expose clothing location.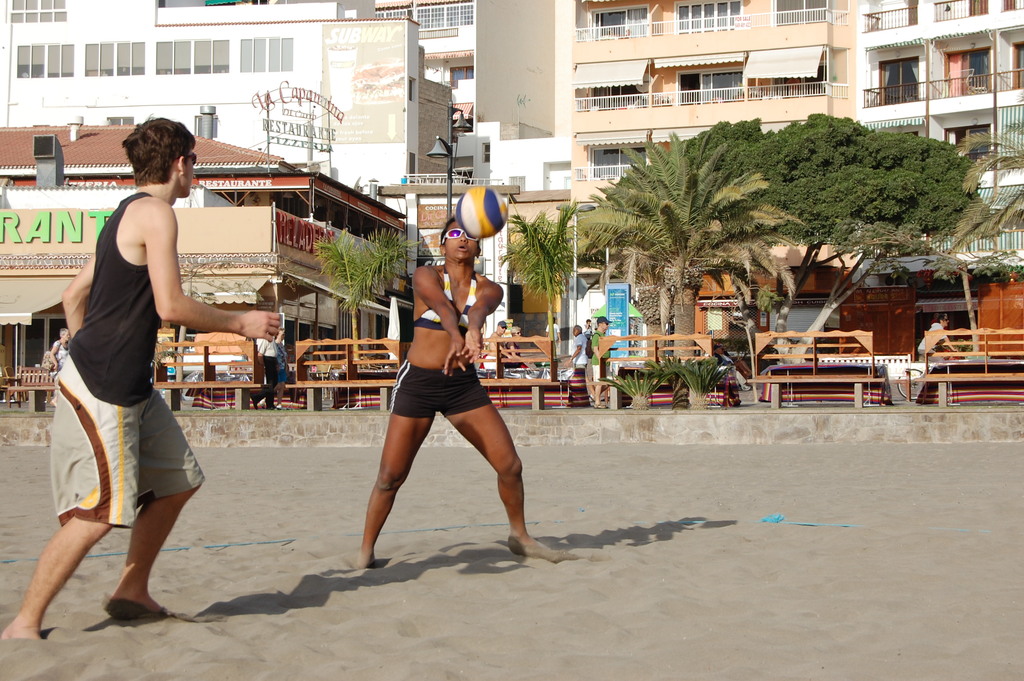
Exposed at 589, 330, 612, 386.
